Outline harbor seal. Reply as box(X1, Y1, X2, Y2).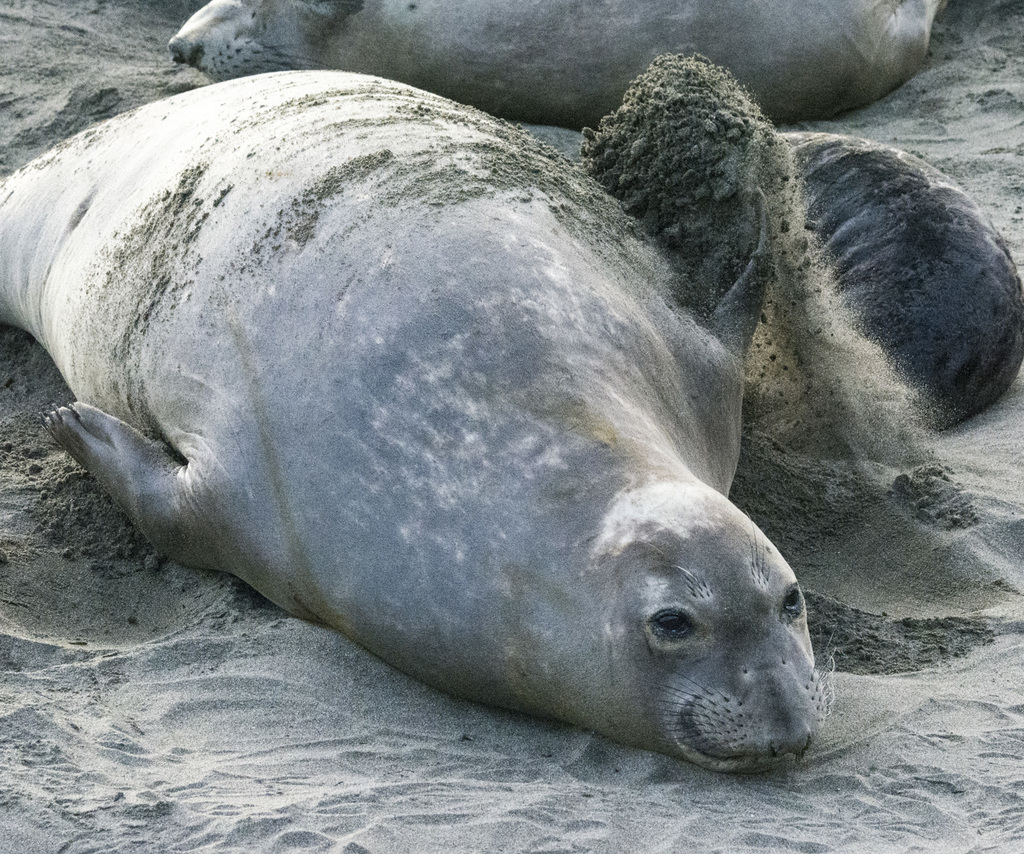
box(788, 128, 1023, 437).
